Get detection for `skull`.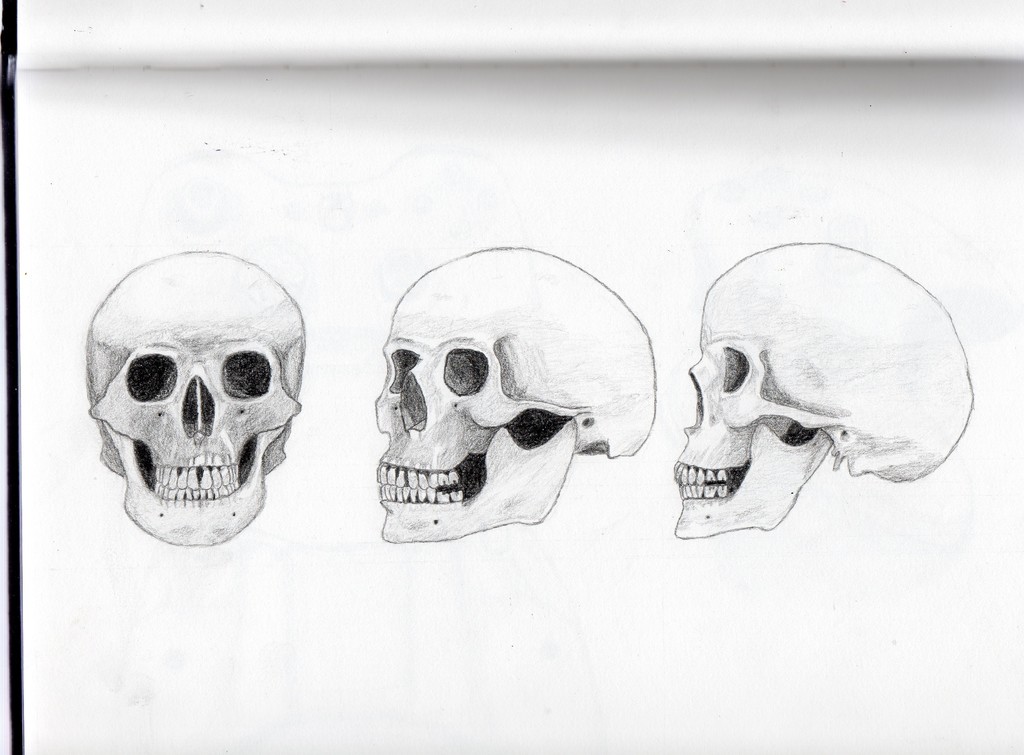
Detection: 677, 243, 977, 537.
